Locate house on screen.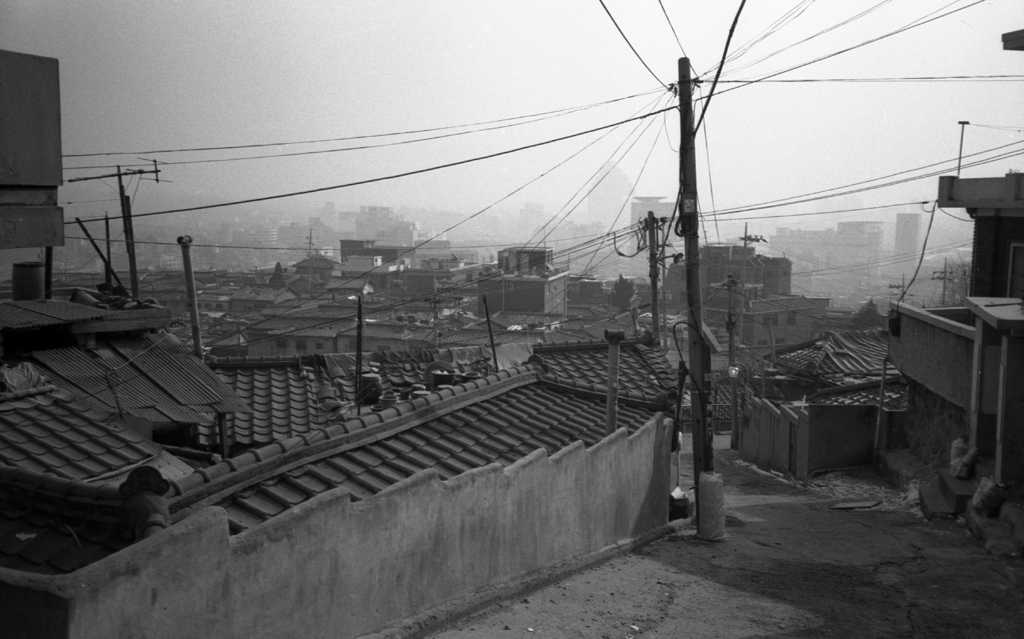
On screen at (left=570, top=225, right=611, bottom=261).
